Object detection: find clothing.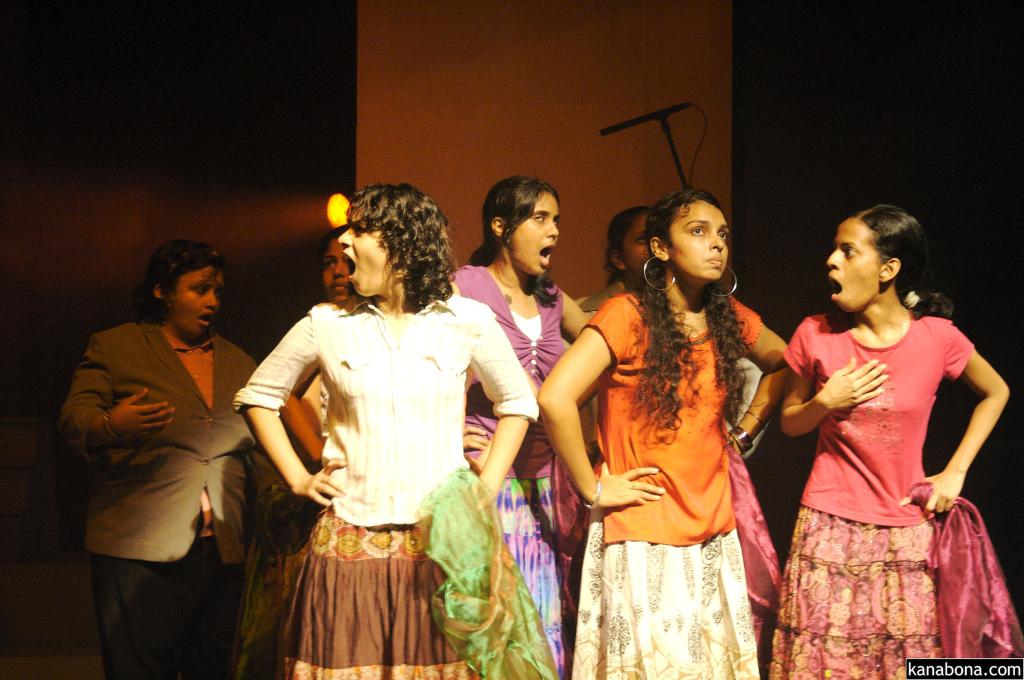
58,319,257,679.
